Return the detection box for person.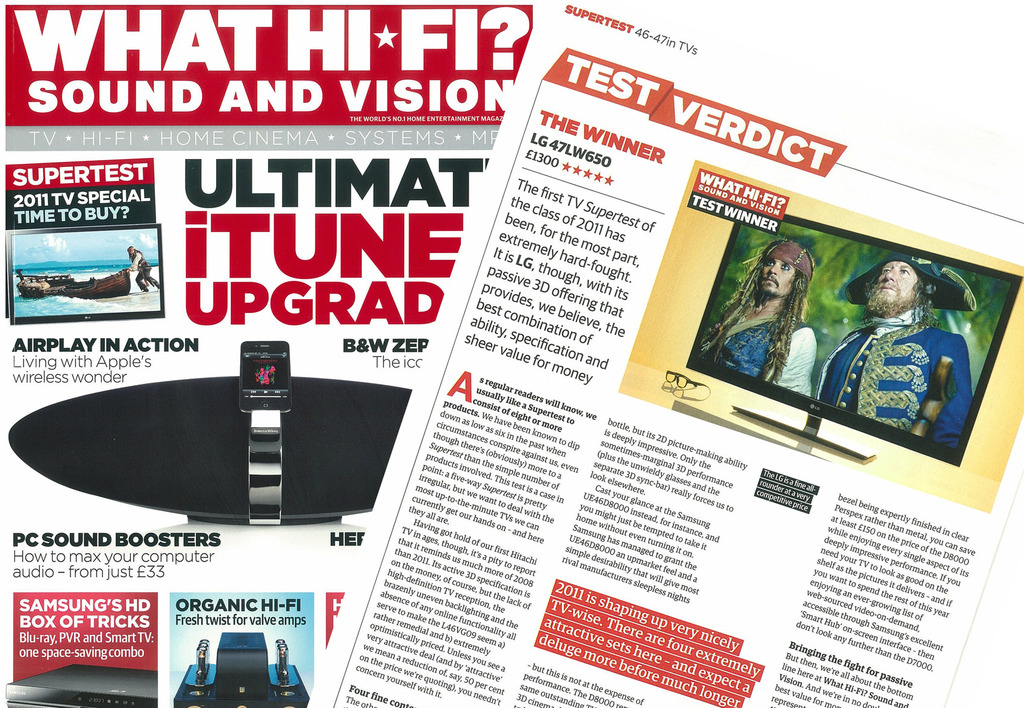
rect(851, 241, 953, 466).
